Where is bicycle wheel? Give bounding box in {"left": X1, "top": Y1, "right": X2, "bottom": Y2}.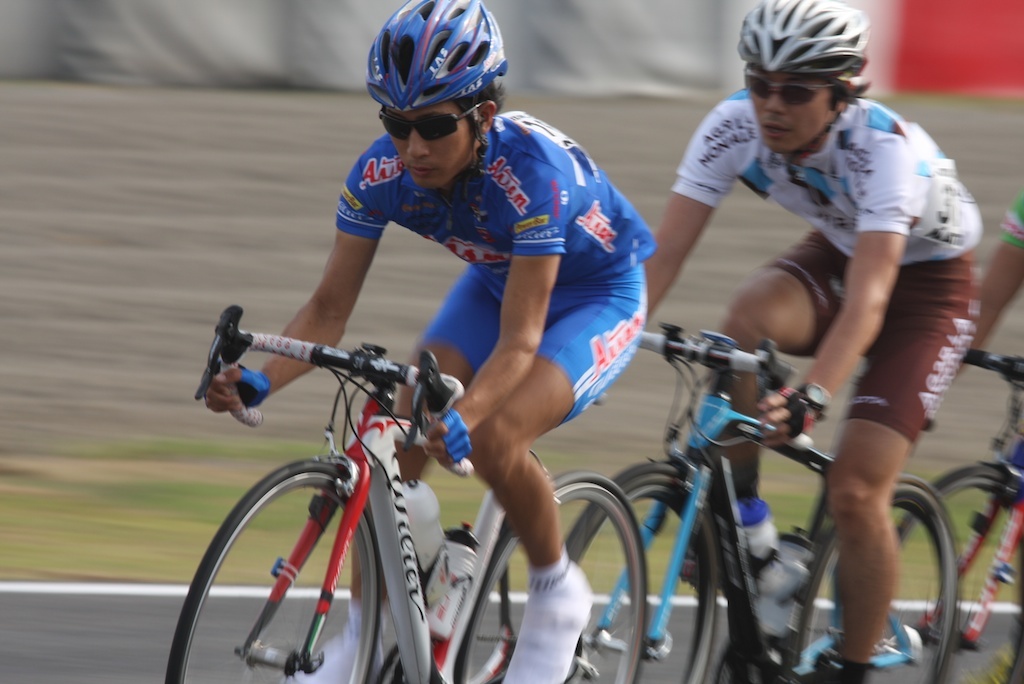
{"left": 885, "top": 466, "right": 1023, "bottom": 683}.
